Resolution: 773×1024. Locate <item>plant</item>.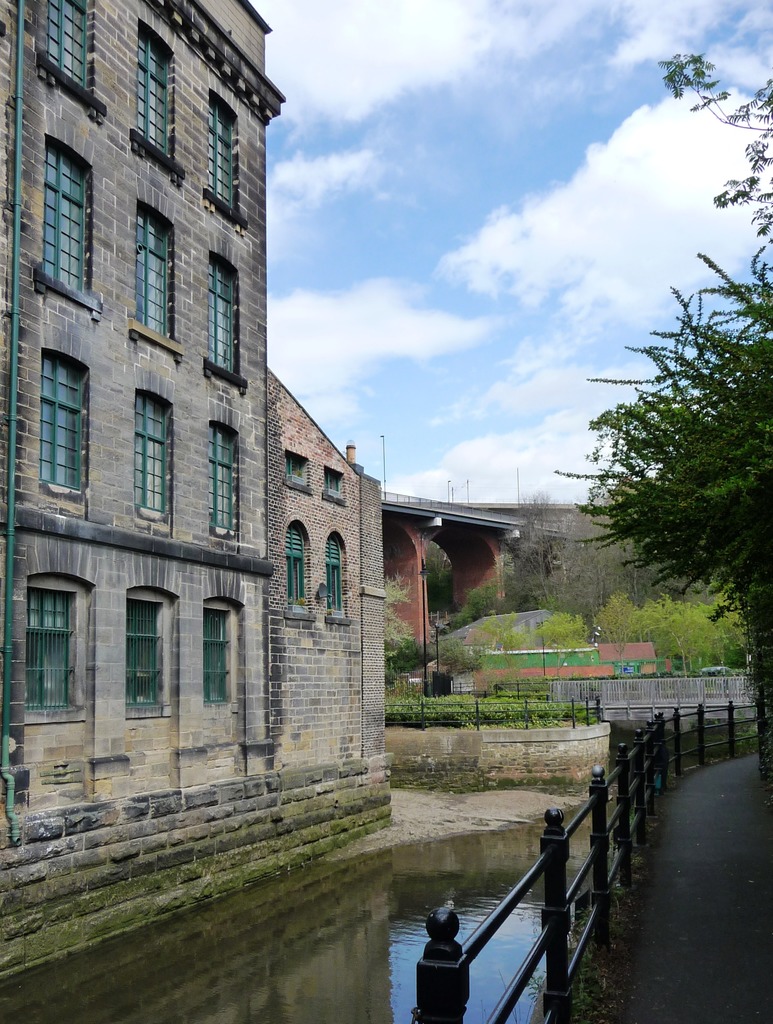
{"x1": 382, "y1": 637, "x2": 423, "y2": 680}.
